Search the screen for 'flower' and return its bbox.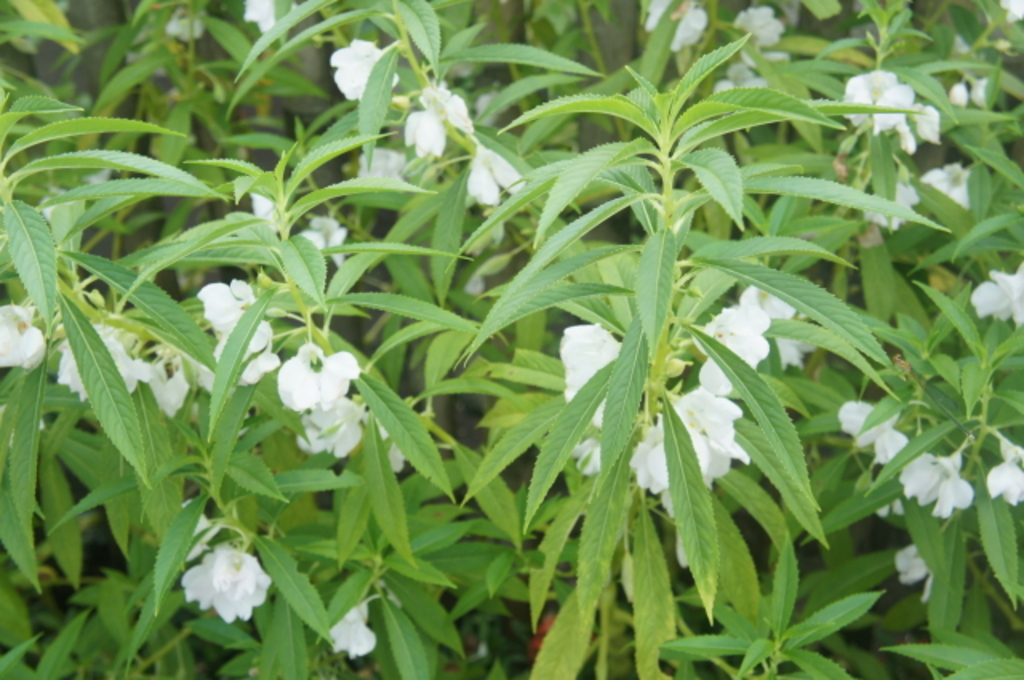
Found: (328,38,395,99).
